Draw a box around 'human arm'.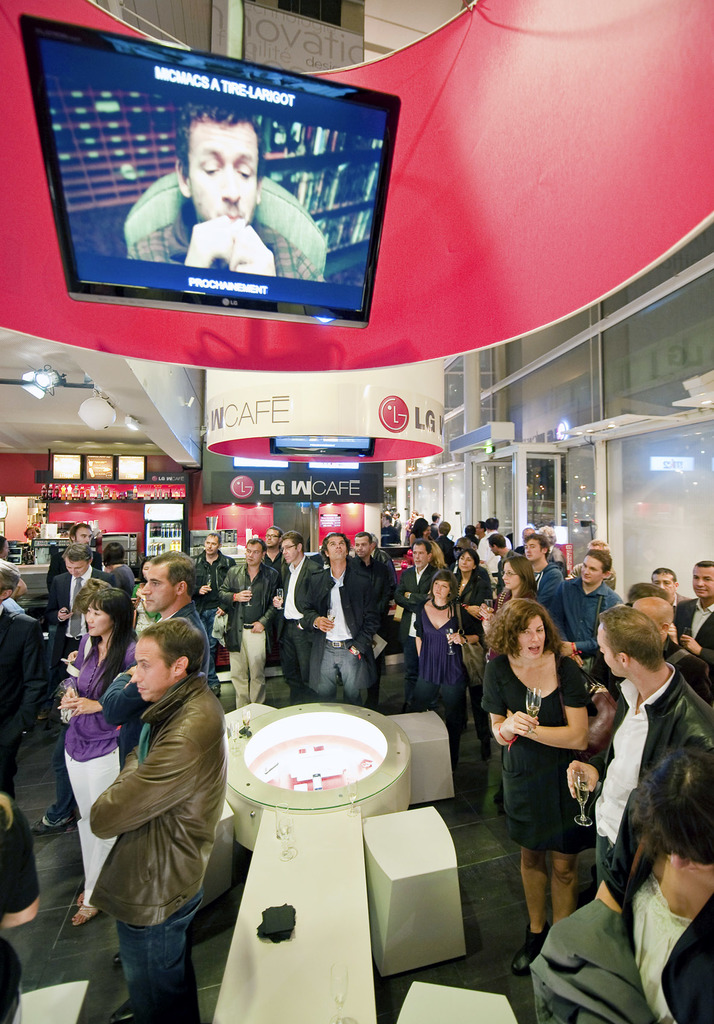
bbox=(95, 727, 217, 839).
